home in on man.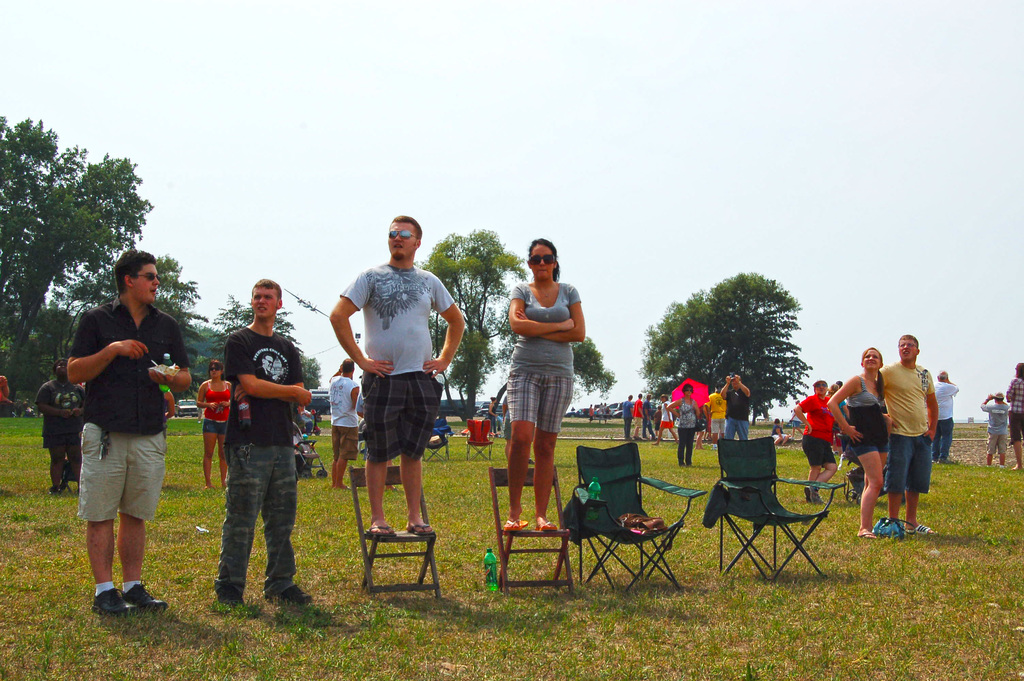
Homed in at bbox=(329, 213, 467, 539).
